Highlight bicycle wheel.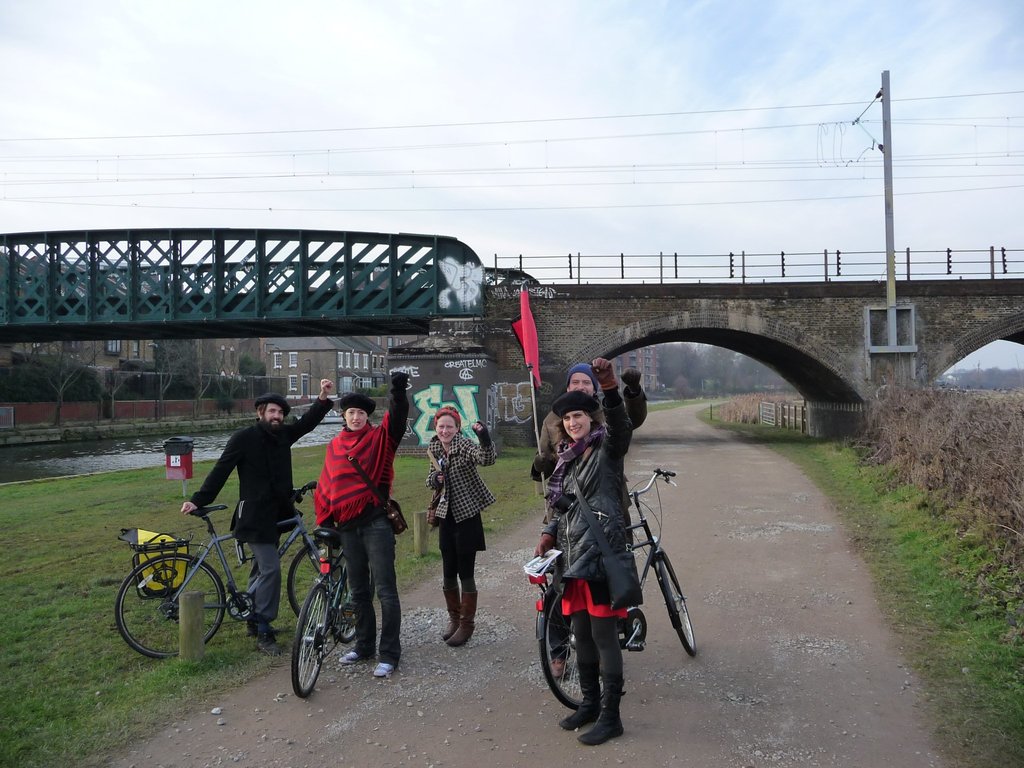
Highlighted region: <box>332,570,375,650</box>.
